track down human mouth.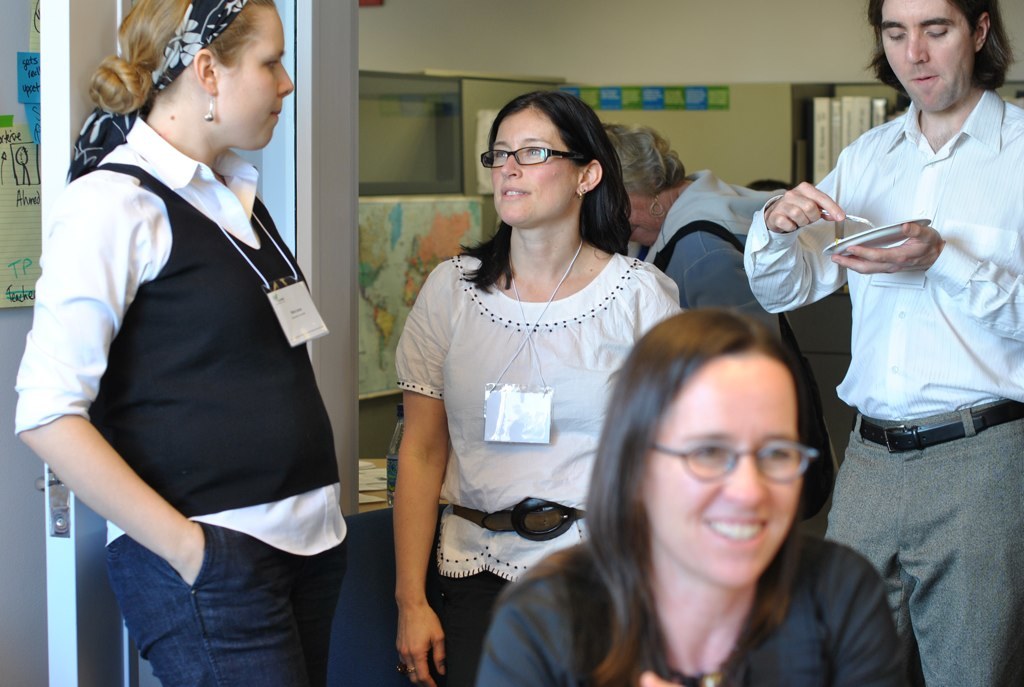
Tracked to (700, 516, 770, 552).
